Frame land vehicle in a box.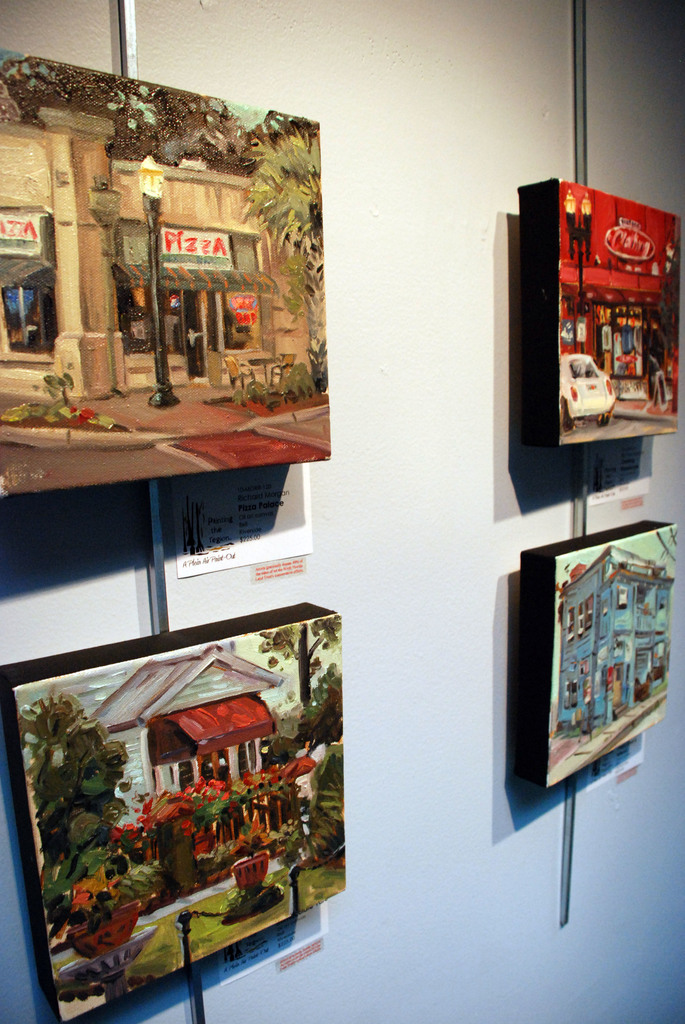
<bbox>559, 349, 617, 433</bbox>.
